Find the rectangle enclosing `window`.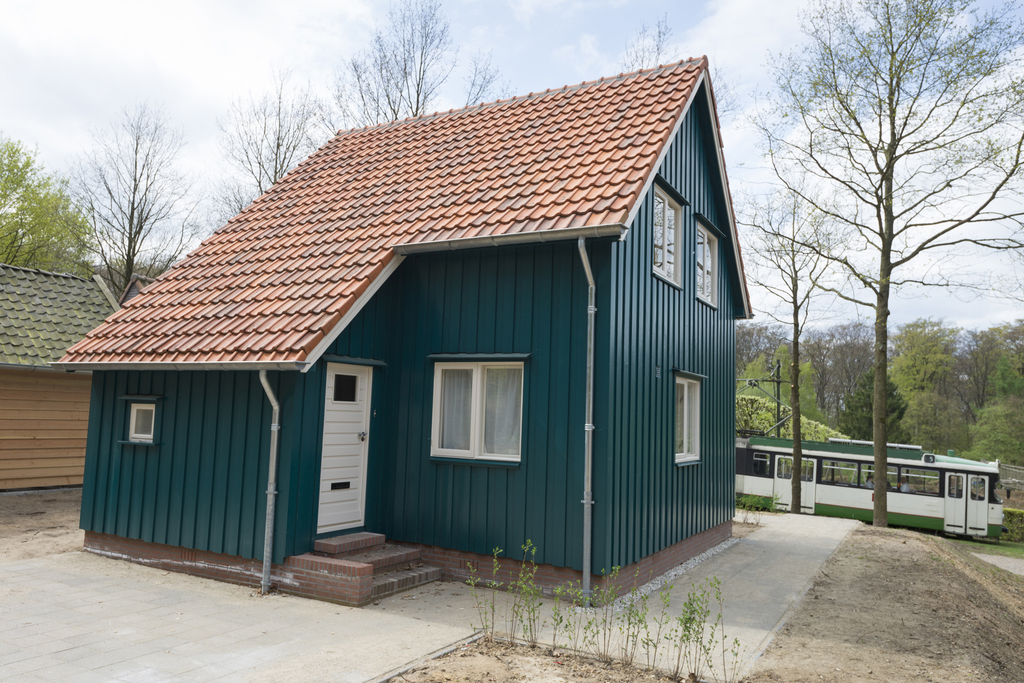
x1=971, y1=476, x2=985, y2=501.
